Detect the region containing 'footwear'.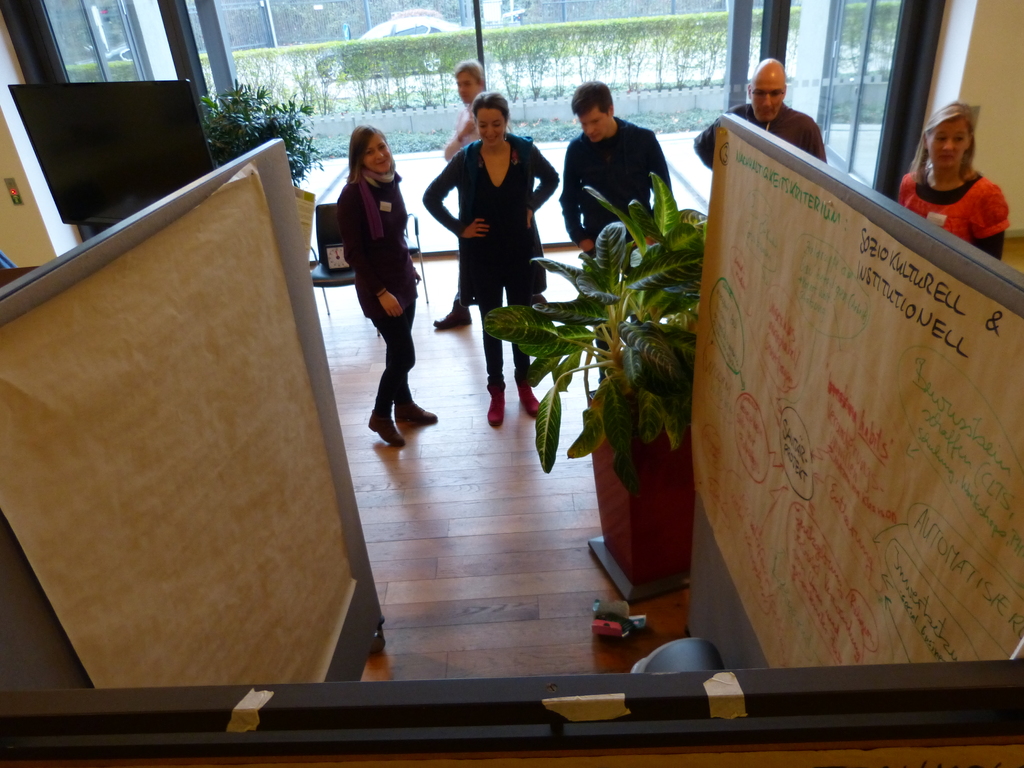
369/401/408/449.
